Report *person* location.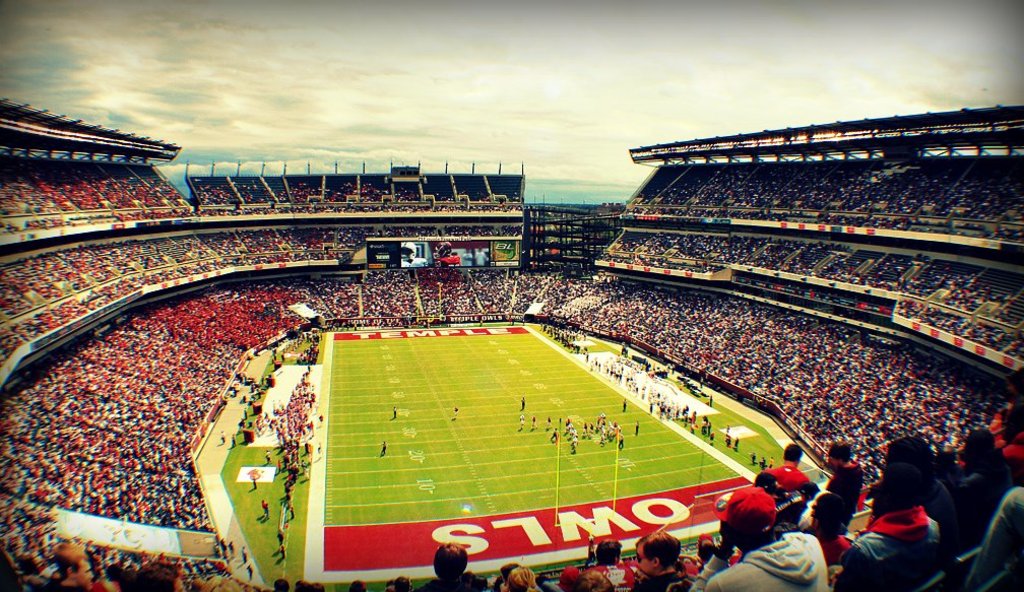
Report: {"left": 799, "top": 449, "right": 870, "bottom": 537}.
